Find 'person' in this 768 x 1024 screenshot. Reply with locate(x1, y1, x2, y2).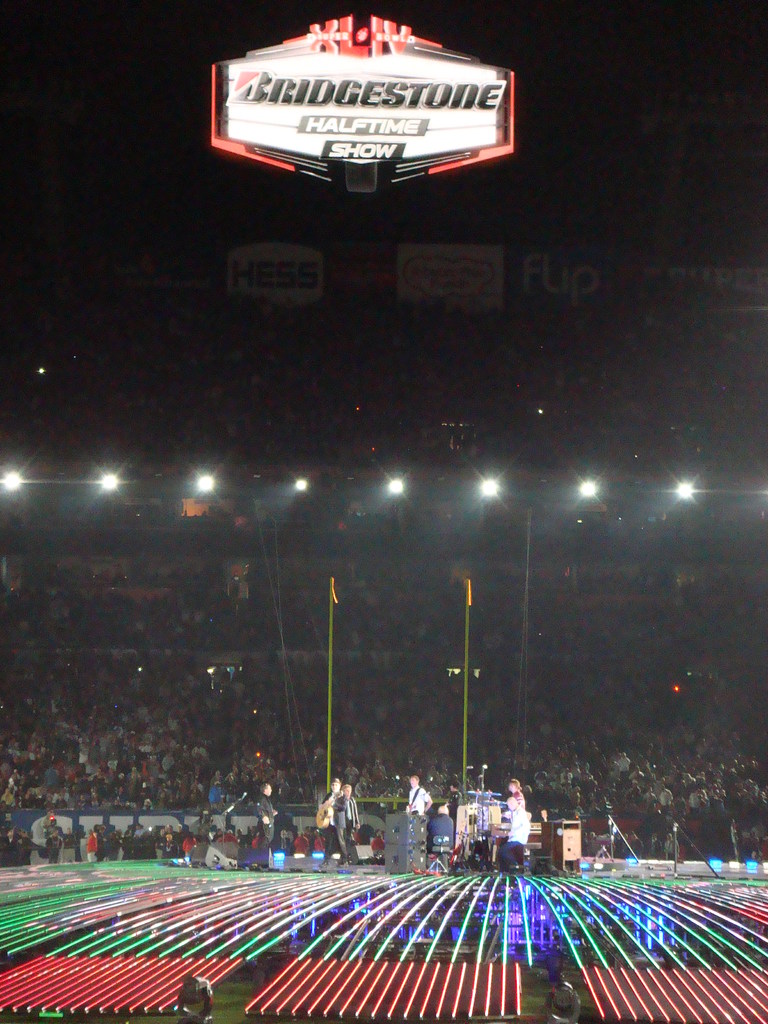
locate(442, 778, 465, 813).
